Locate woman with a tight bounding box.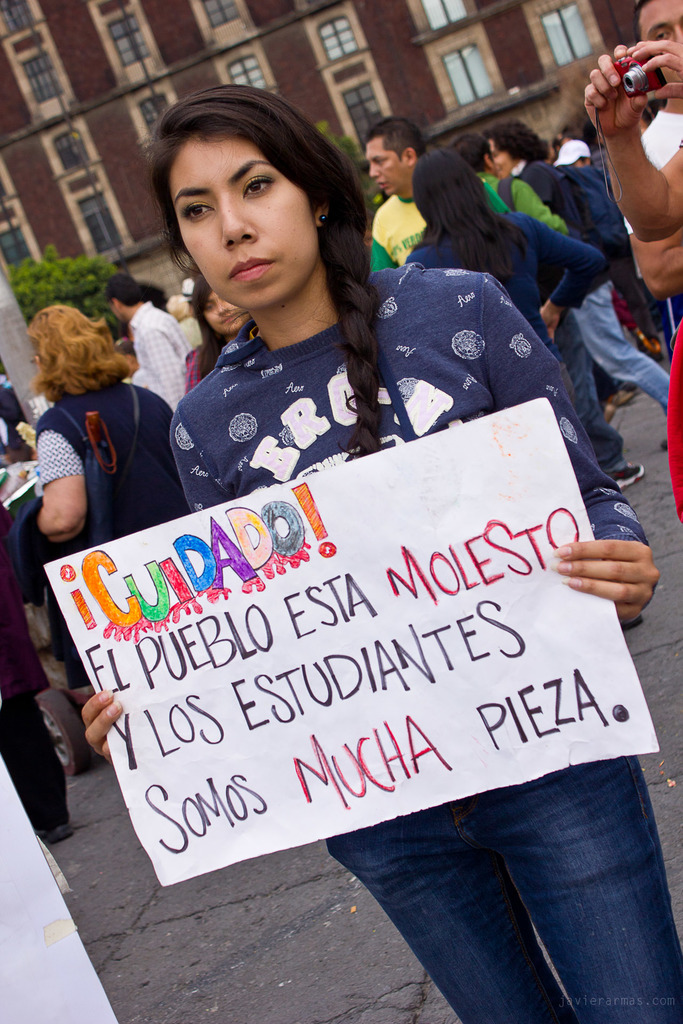
box=[99, 127, 559, 984].
